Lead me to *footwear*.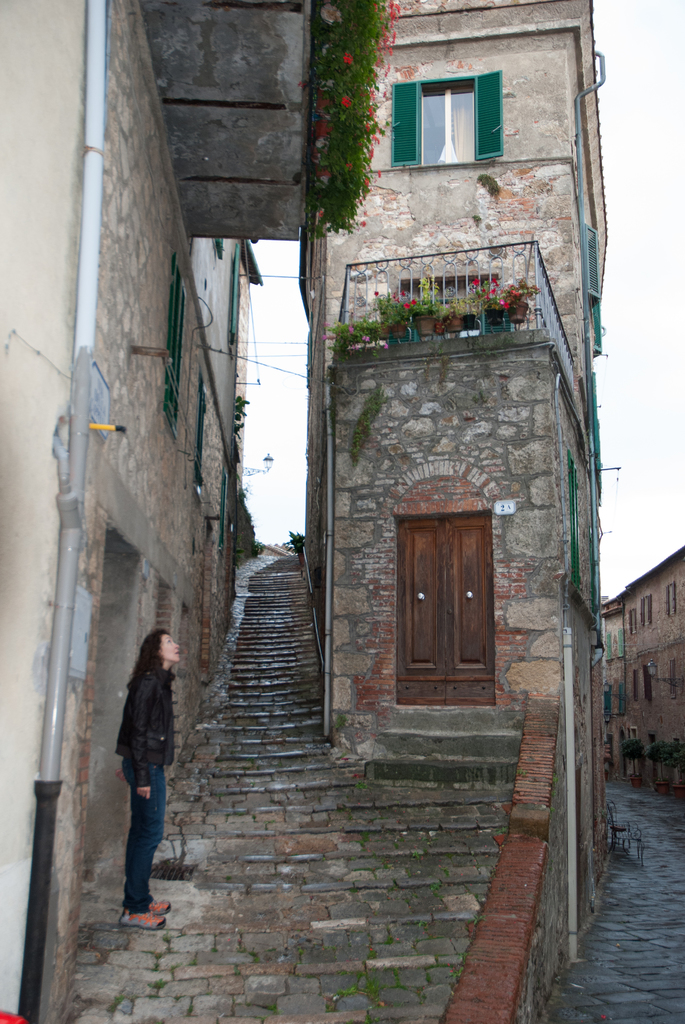
Lead to crop(141, 895, 171, 920).
